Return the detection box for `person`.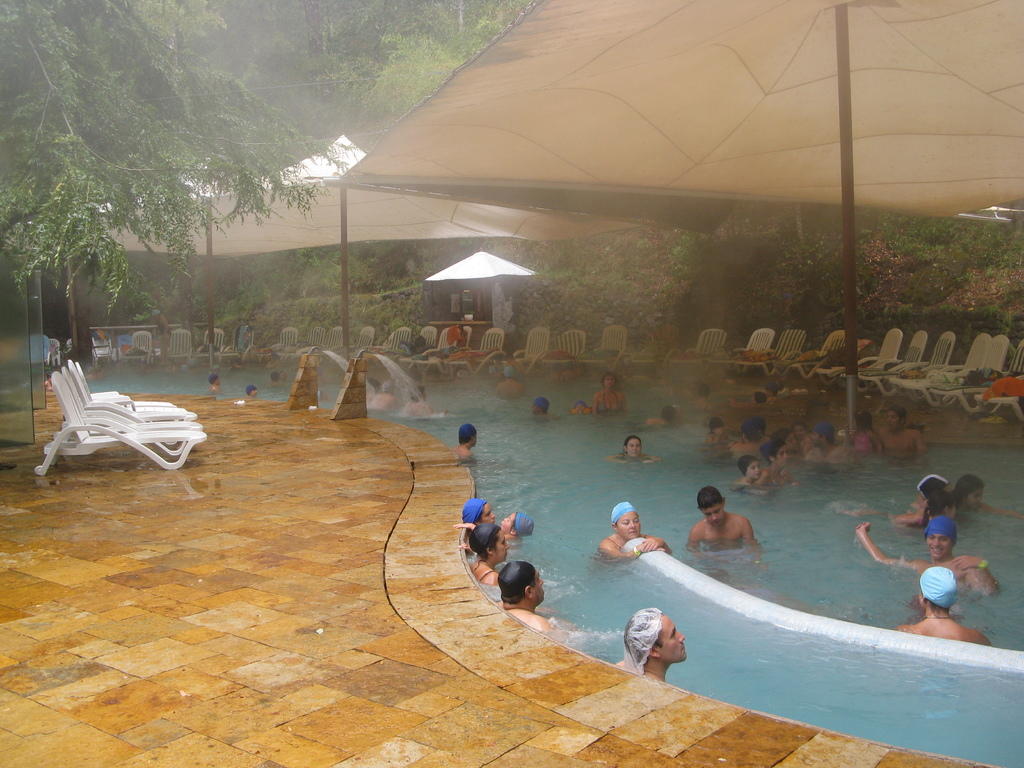
460/499/495/527.
